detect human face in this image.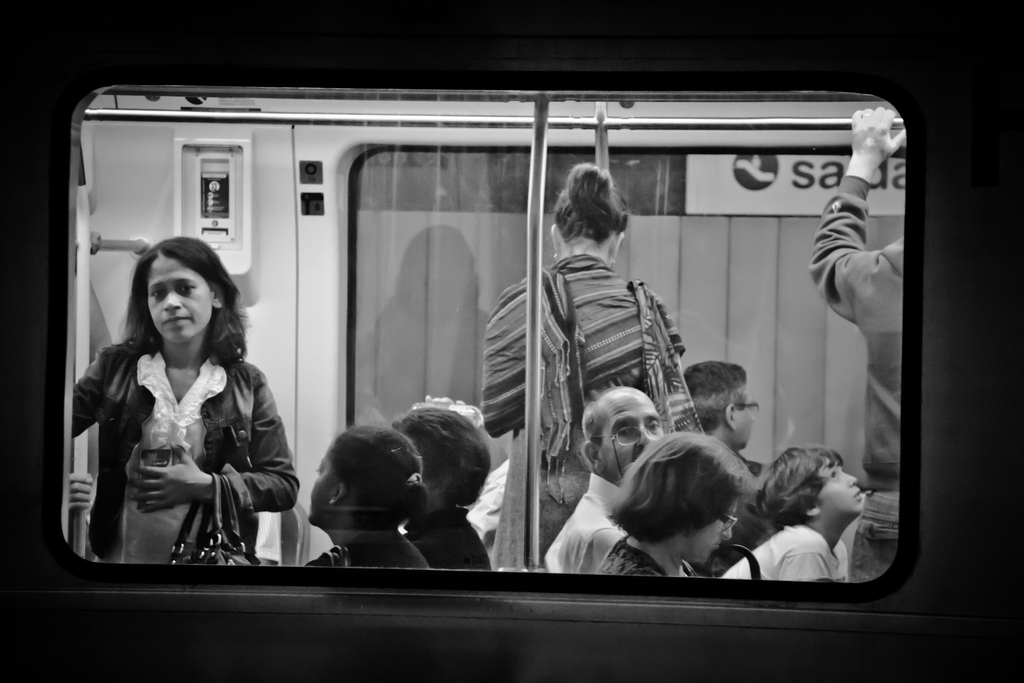
Detection: <region>735, 380, 760, 445</region>.
